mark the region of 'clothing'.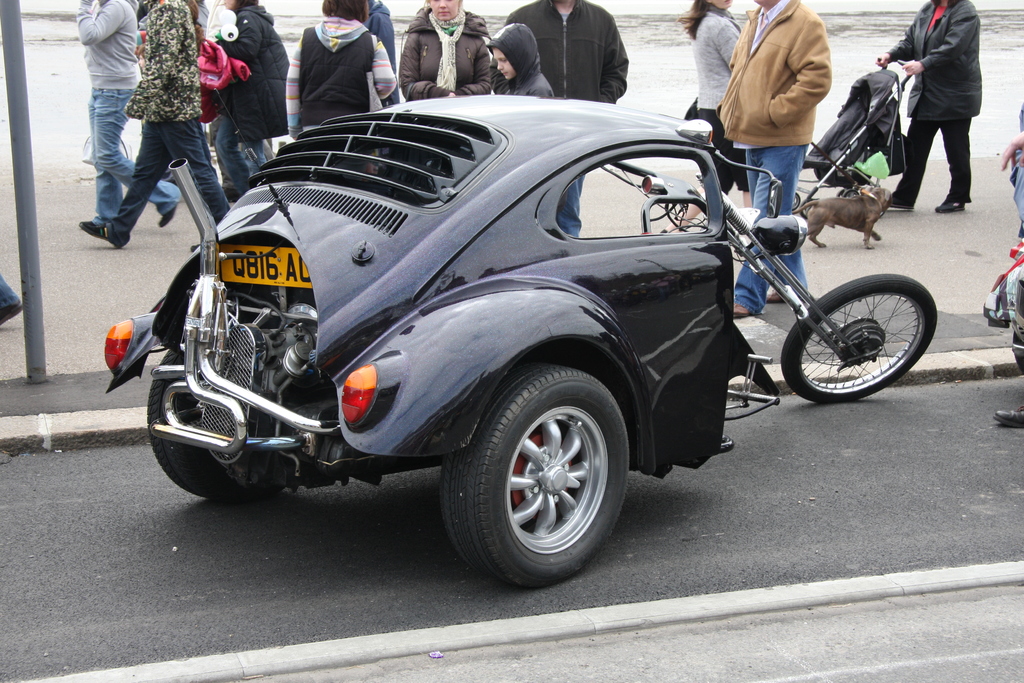
Region: <region>364, 0, 396, 69</region>.
